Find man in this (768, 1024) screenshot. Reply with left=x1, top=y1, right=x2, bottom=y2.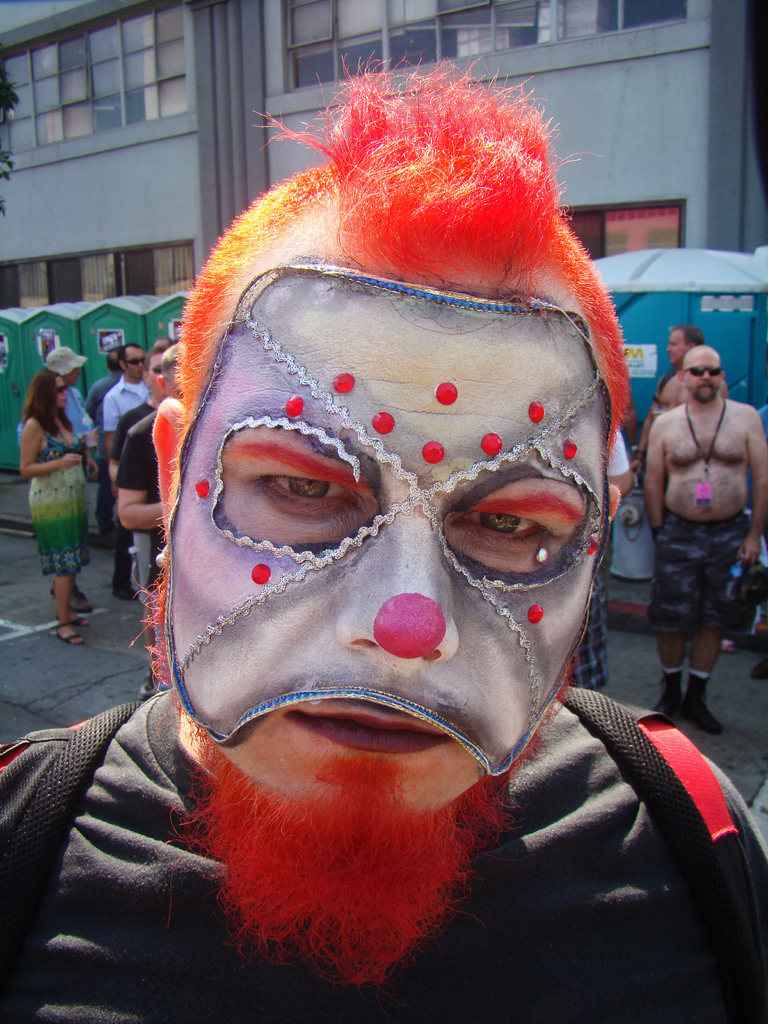
left=82, top=346, right=121, bottom=550.
